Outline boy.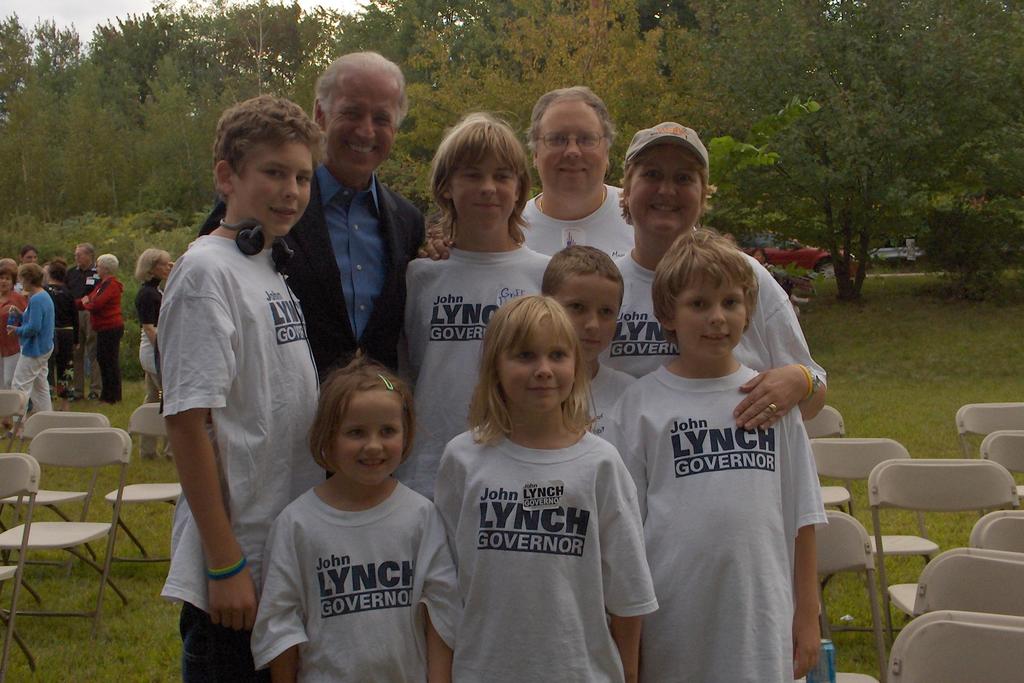
Outline: 598 226 829 682.
